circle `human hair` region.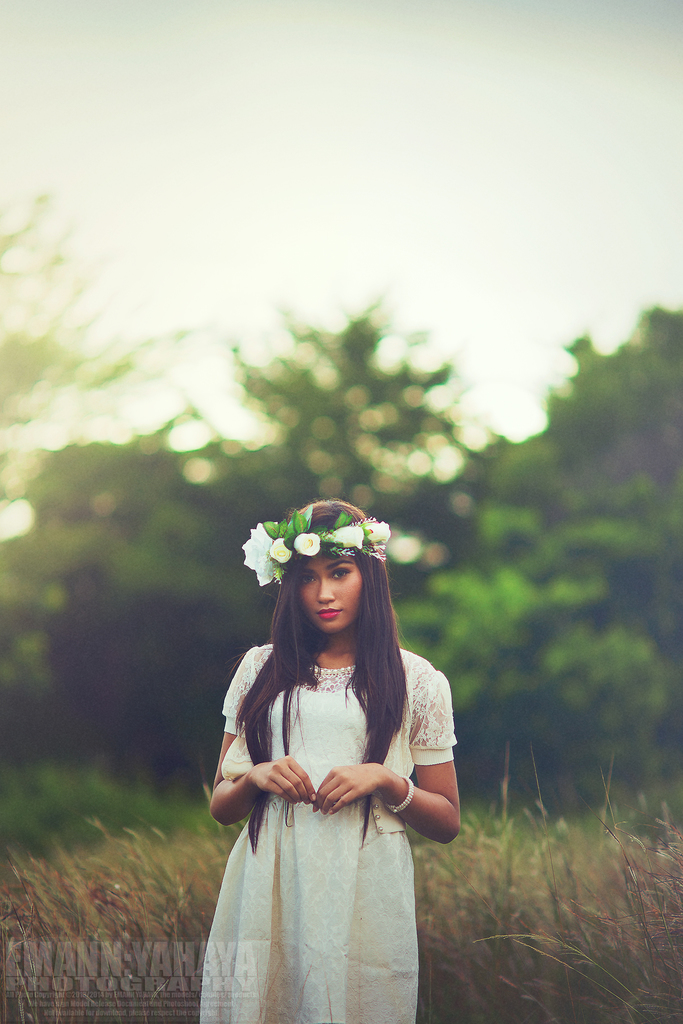
Region: bbox=[233, 502, 415, 849].
